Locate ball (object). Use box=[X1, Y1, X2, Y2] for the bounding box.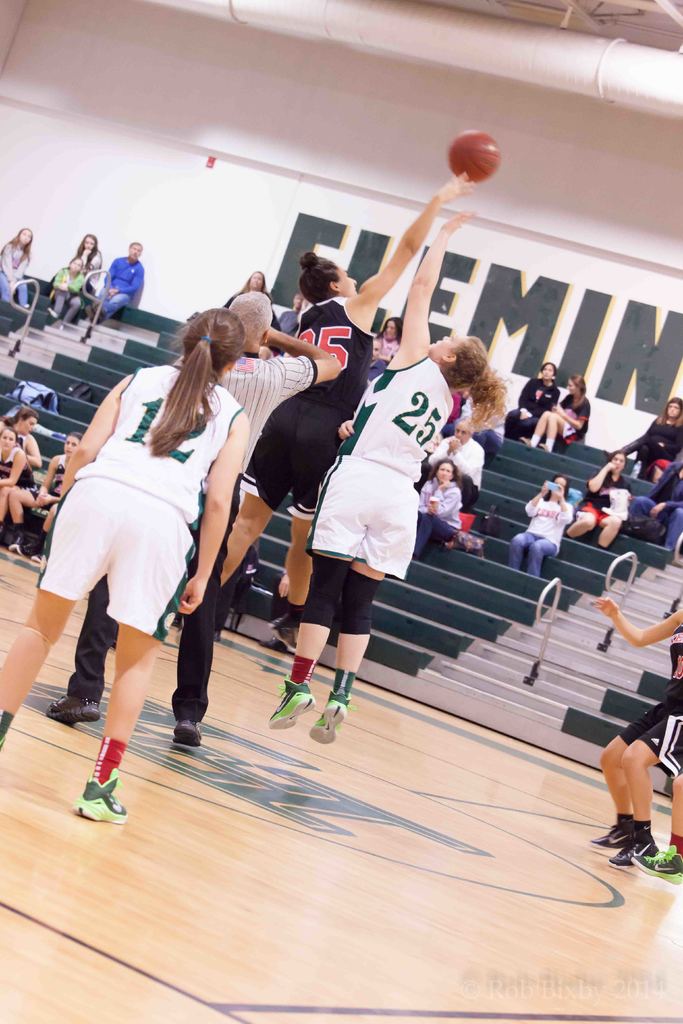
box=[445, 129, 499, 185].
